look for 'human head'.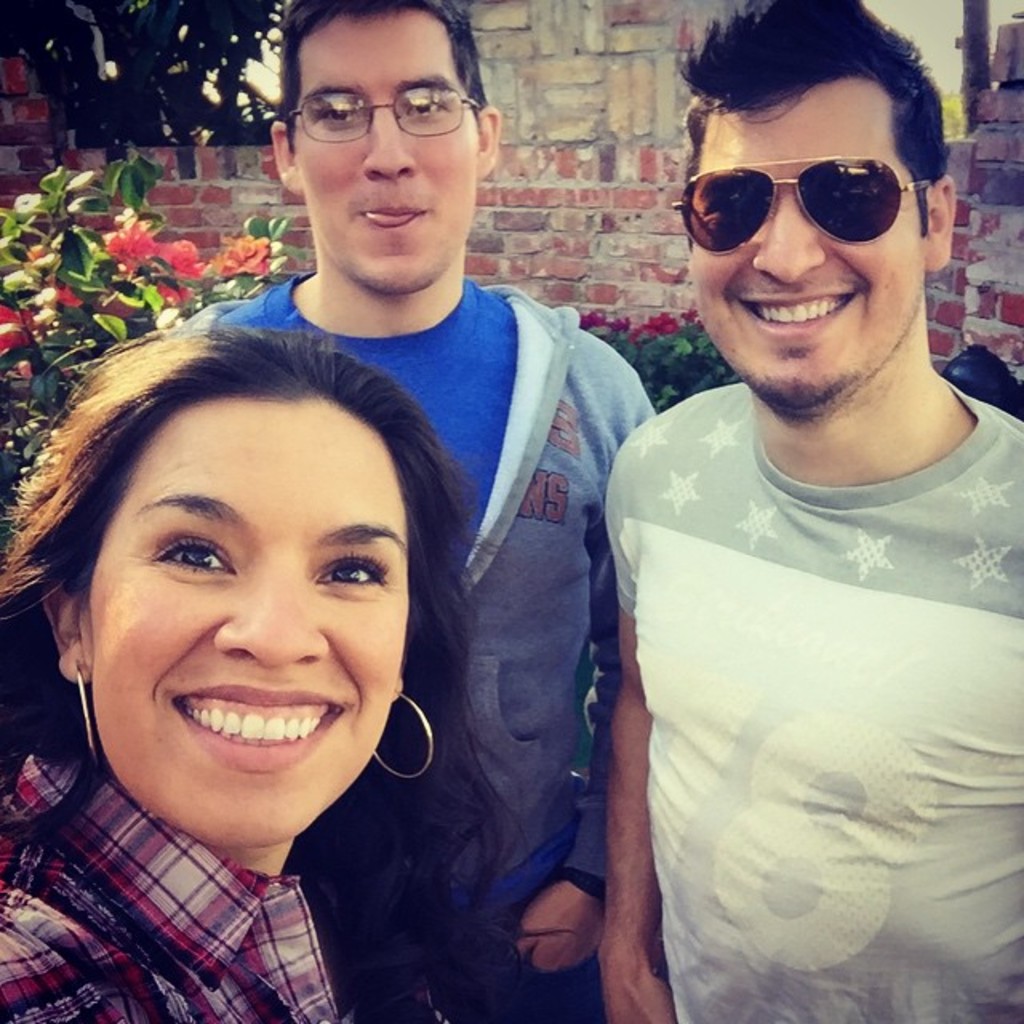
Found: [left=19, top=286, right=475, bottom=818].
